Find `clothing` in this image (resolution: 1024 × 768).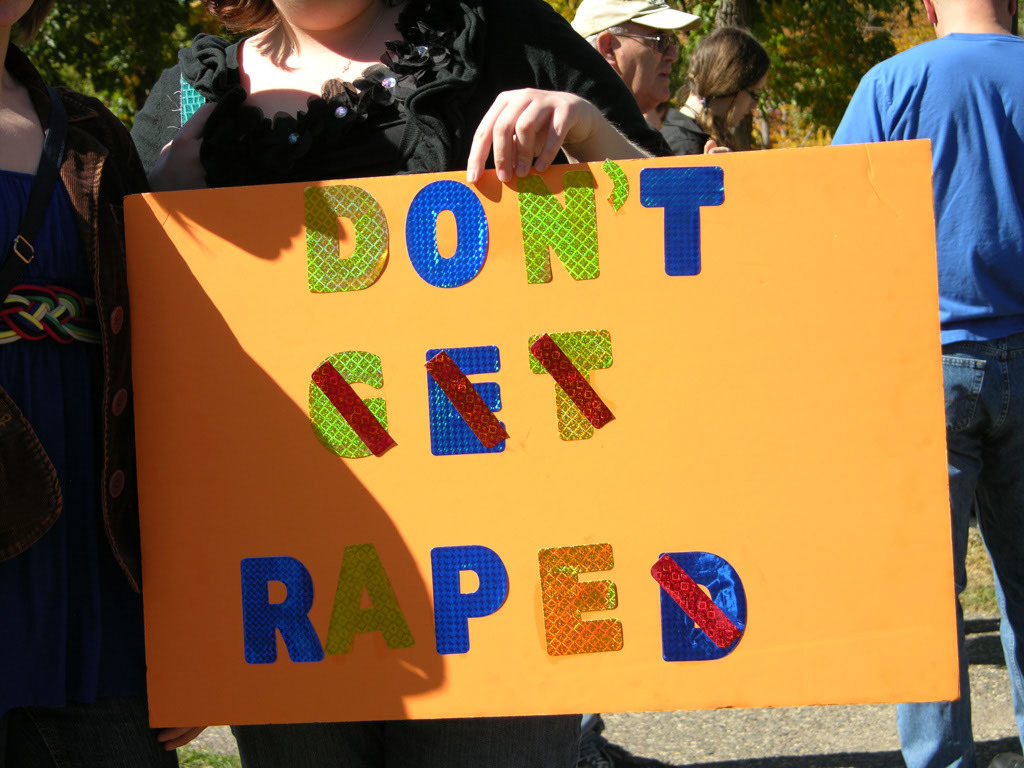
select_region(132, 2, 669, 767).
